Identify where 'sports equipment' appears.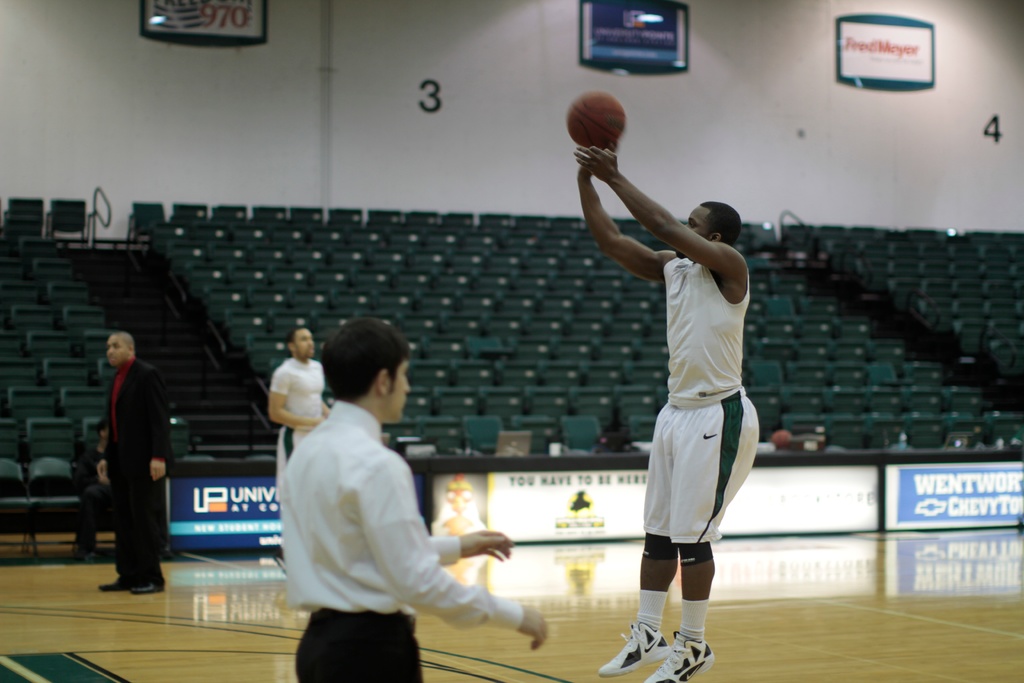
Appears at 599/628/670/674.
